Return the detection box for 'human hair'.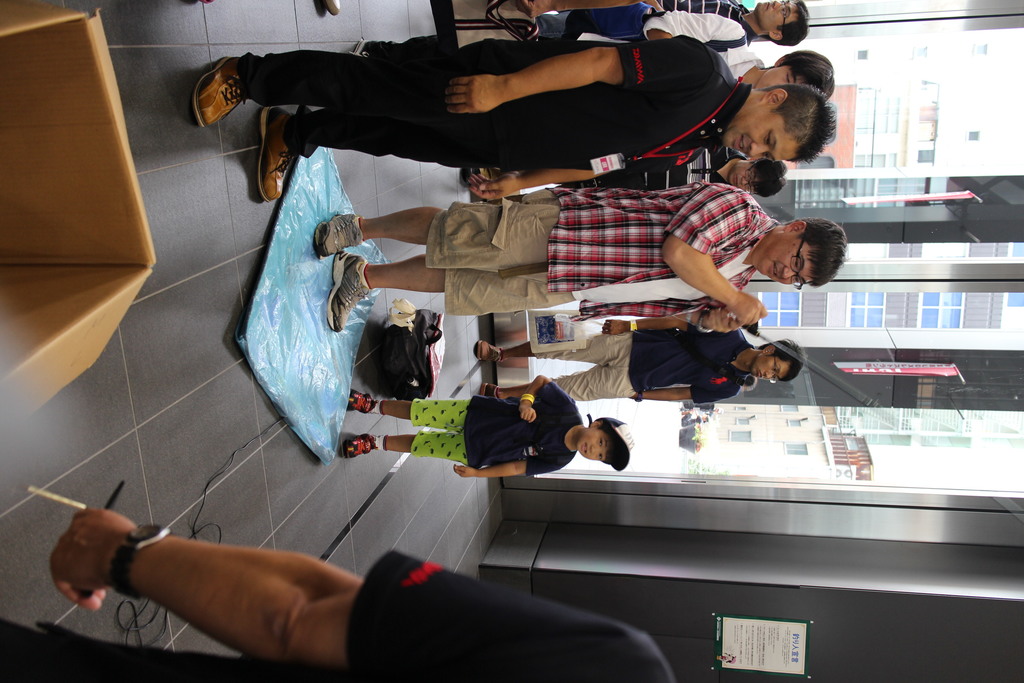
{"x1": 748, "y1": 154, "x2": 785, "y2": 199}.
